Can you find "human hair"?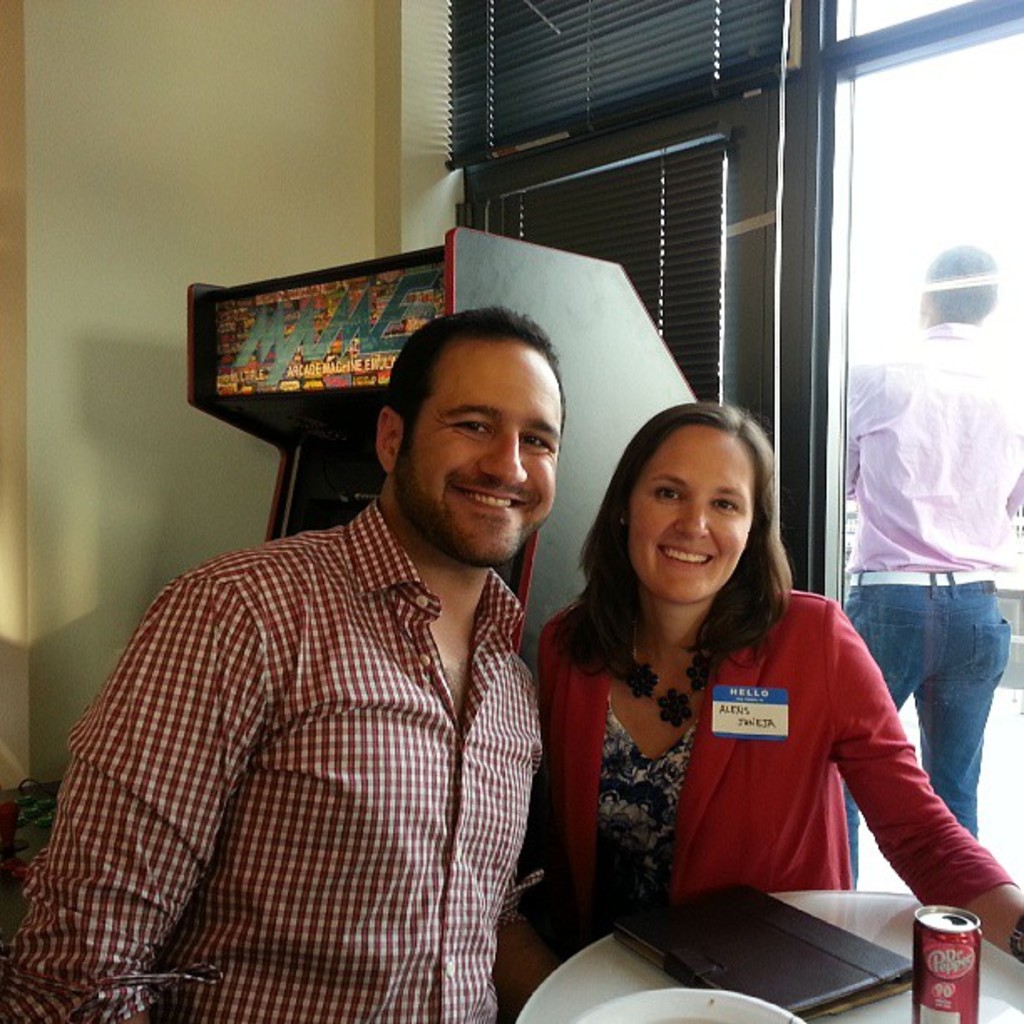
Yes, bounding box: 919/244/999/320.
